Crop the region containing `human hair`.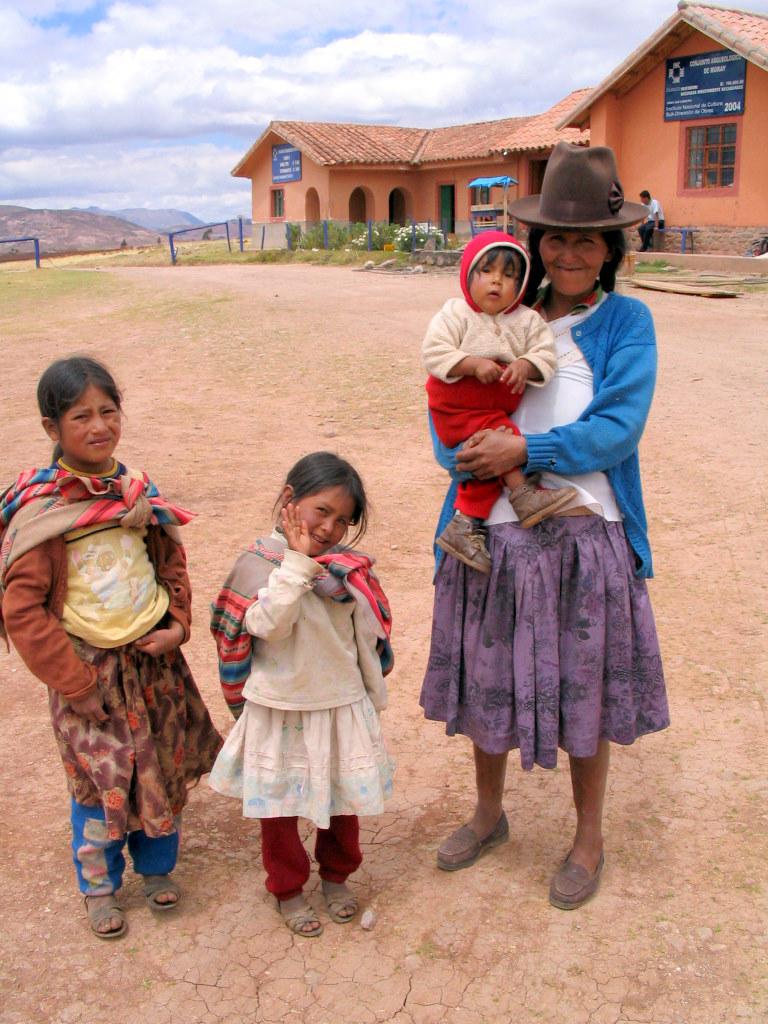
Crop region: 525:224:632:297.
